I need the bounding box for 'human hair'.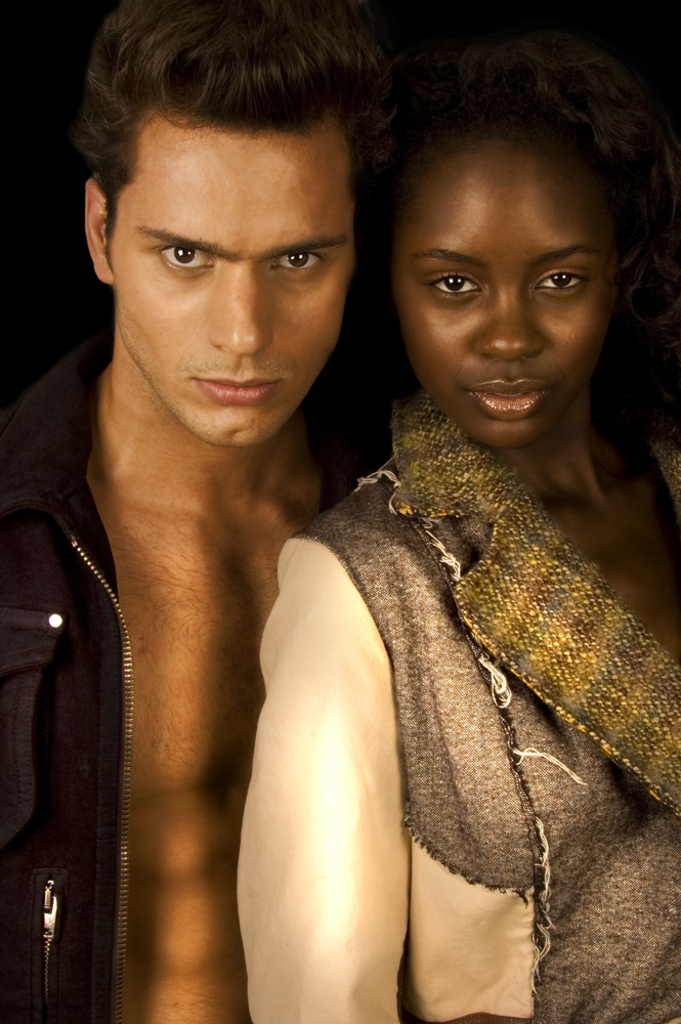
Here it is: locate(83, 29, 385, 263).
